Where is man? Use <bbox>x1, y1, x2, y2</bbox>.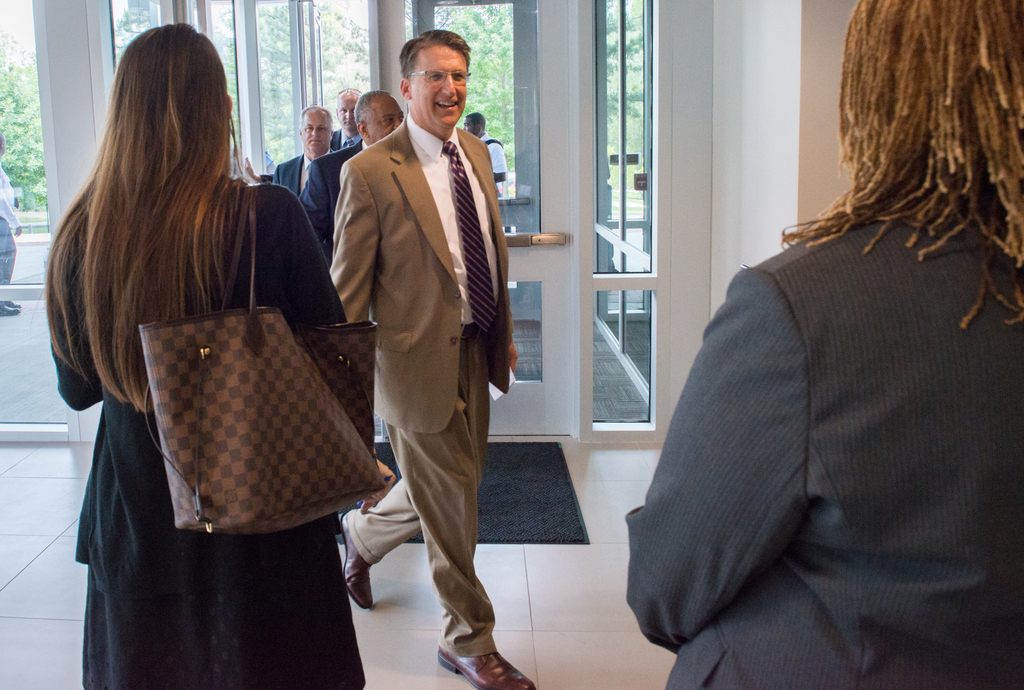
<bbox>335, 86, 362, 147</bbox>.
